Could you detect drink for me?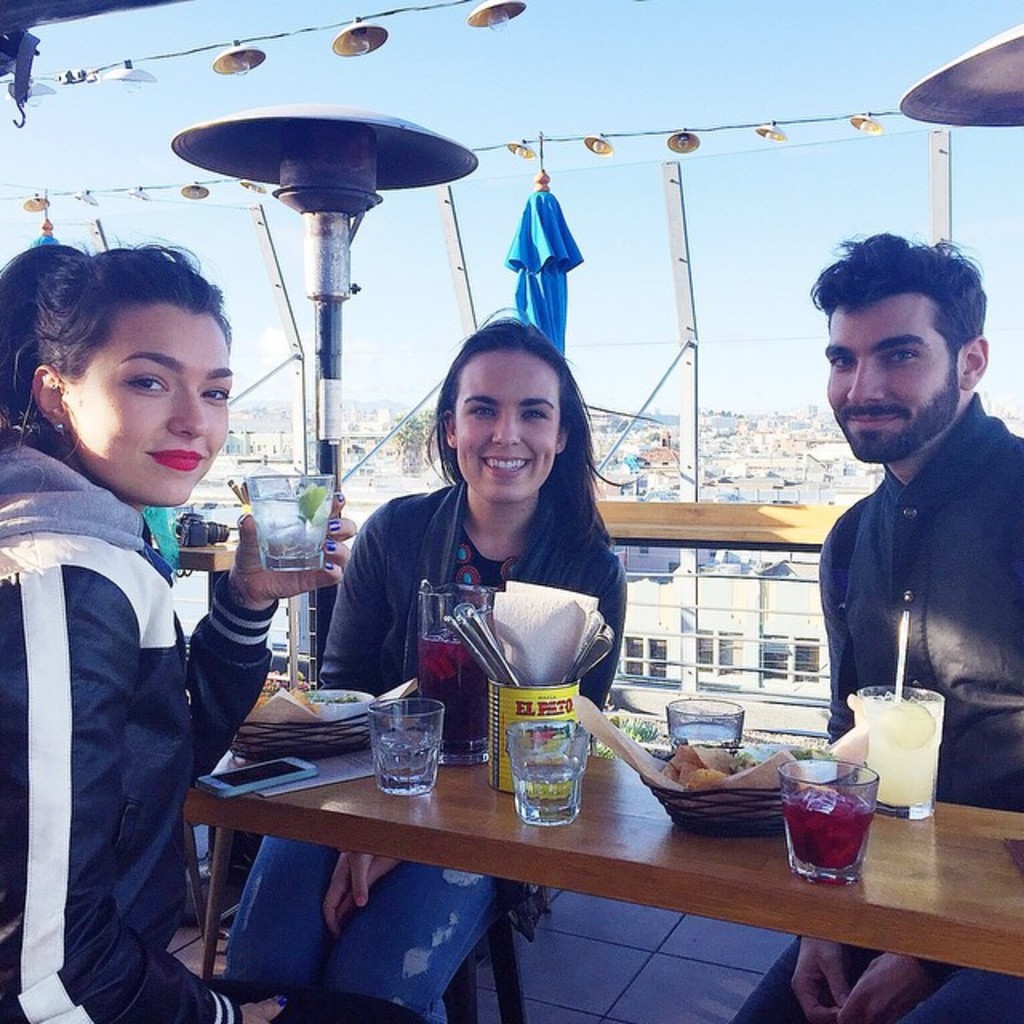
Detection result: (374, 731, 438, 781).
